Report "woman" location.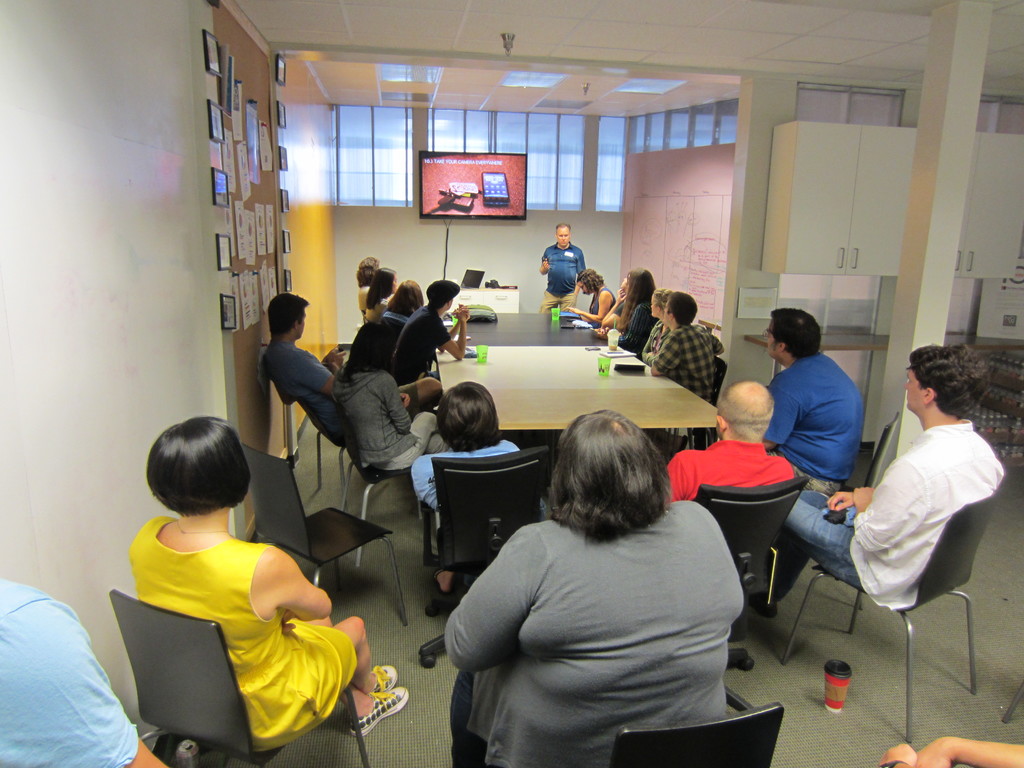
Report: {"left": 561, "top": 268, "right": 617, "bottom": 324}.
